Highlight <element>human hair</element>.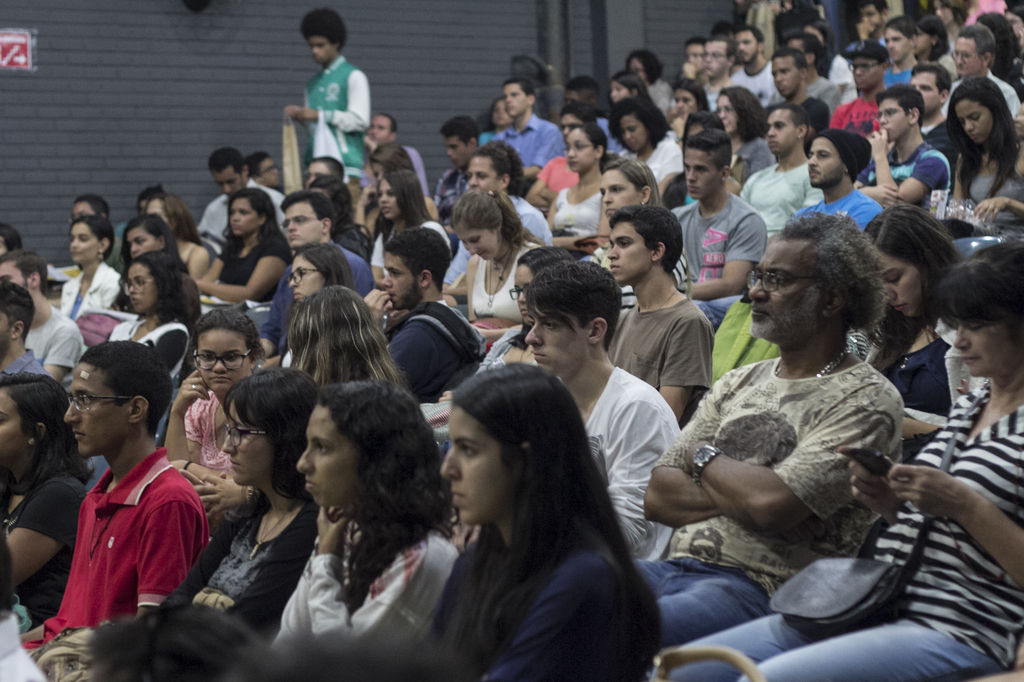
Highlighted region: [left=452, top=363, right=665, bottom=660].
